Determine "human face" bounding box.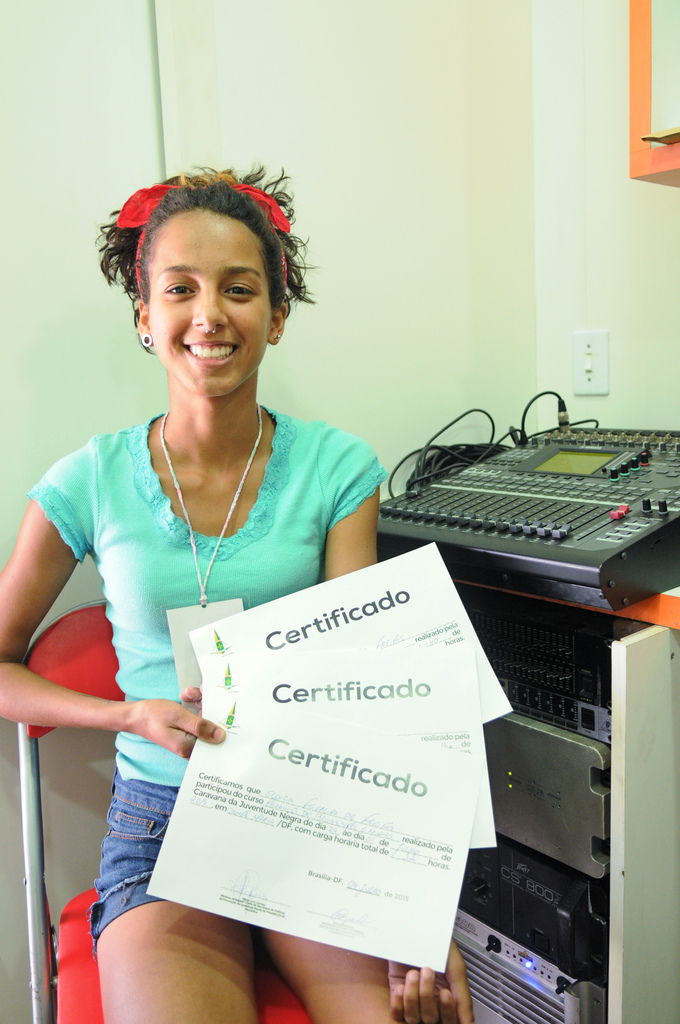
Determined: <bbox>147, 212, 266, 394</bbox>.
